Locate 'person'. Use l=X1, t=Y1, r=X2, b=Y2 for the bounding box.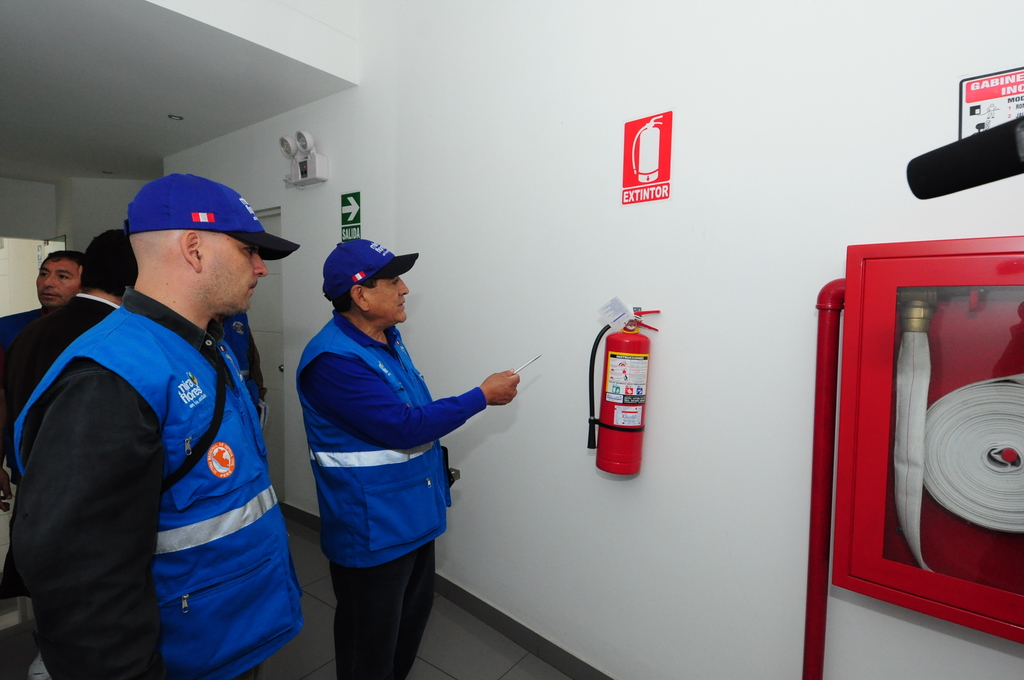
l=1, t=229, r=154, b=507.
